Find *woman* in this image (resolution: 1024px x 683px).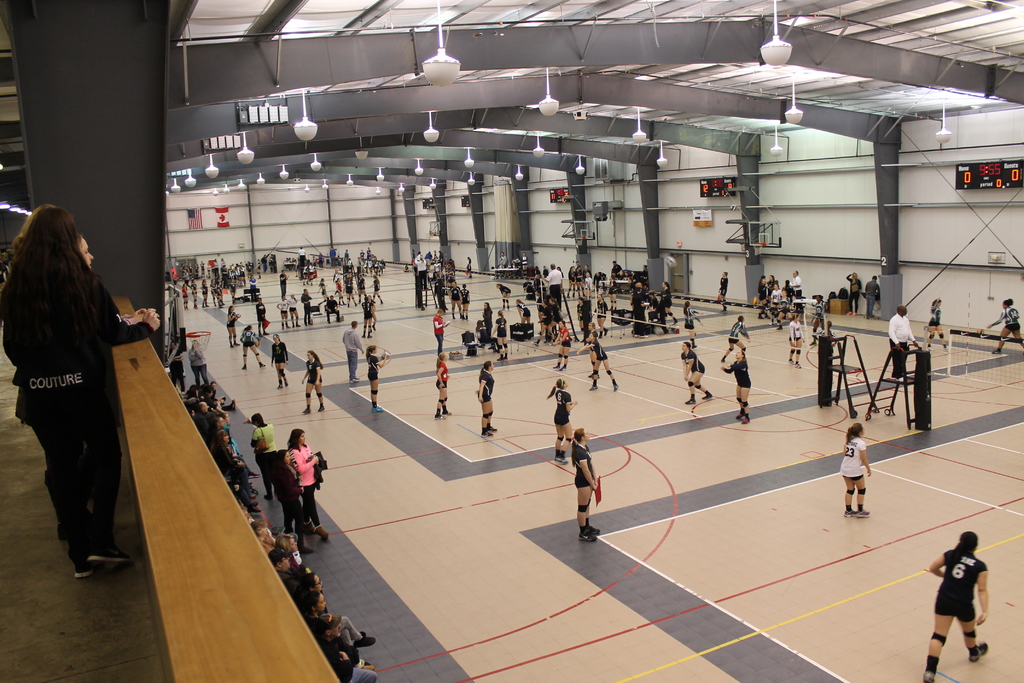
x1=644 y1=290 x2=660 y2=310.
